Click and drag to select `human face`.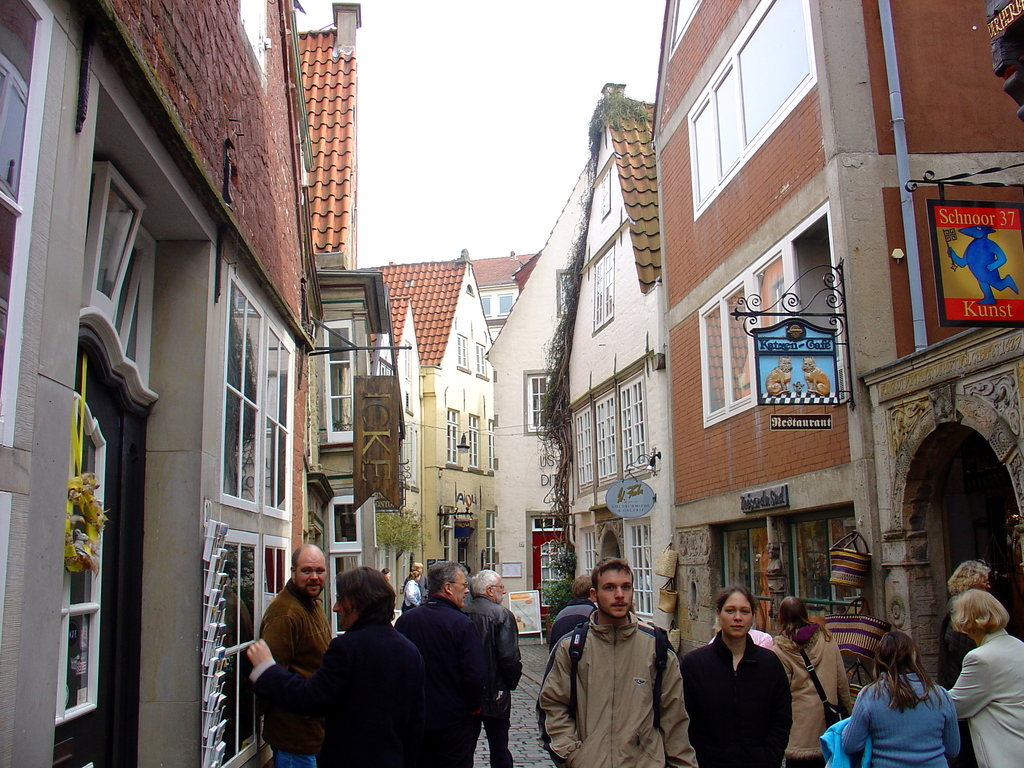
Selection: 333:590:357:626.
